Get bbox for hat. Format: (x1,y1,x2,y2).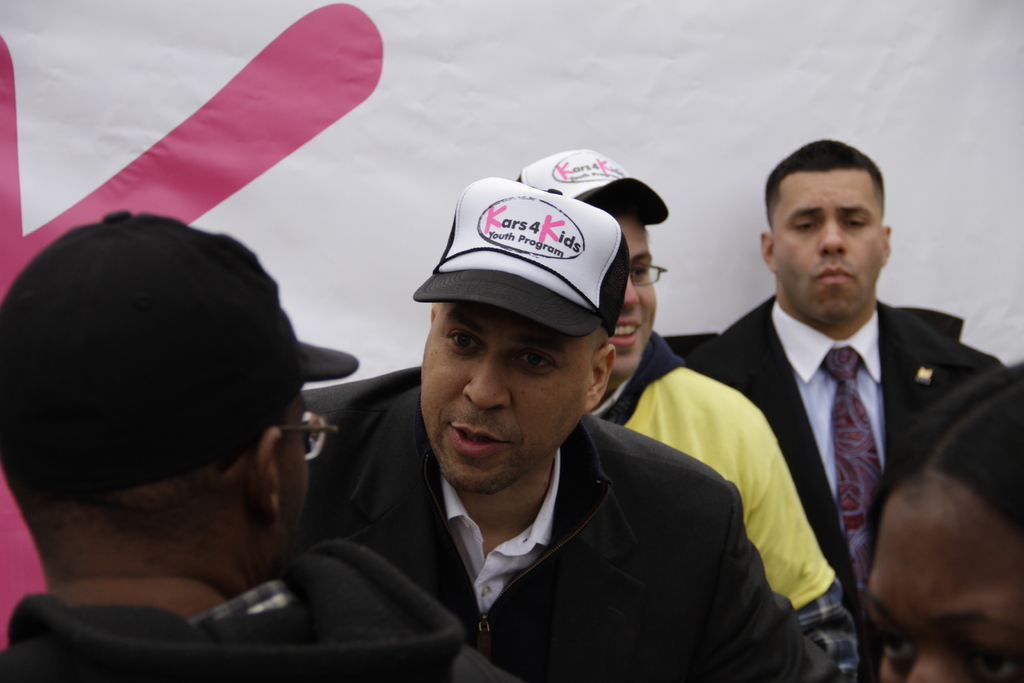
(0,210,362,496).
